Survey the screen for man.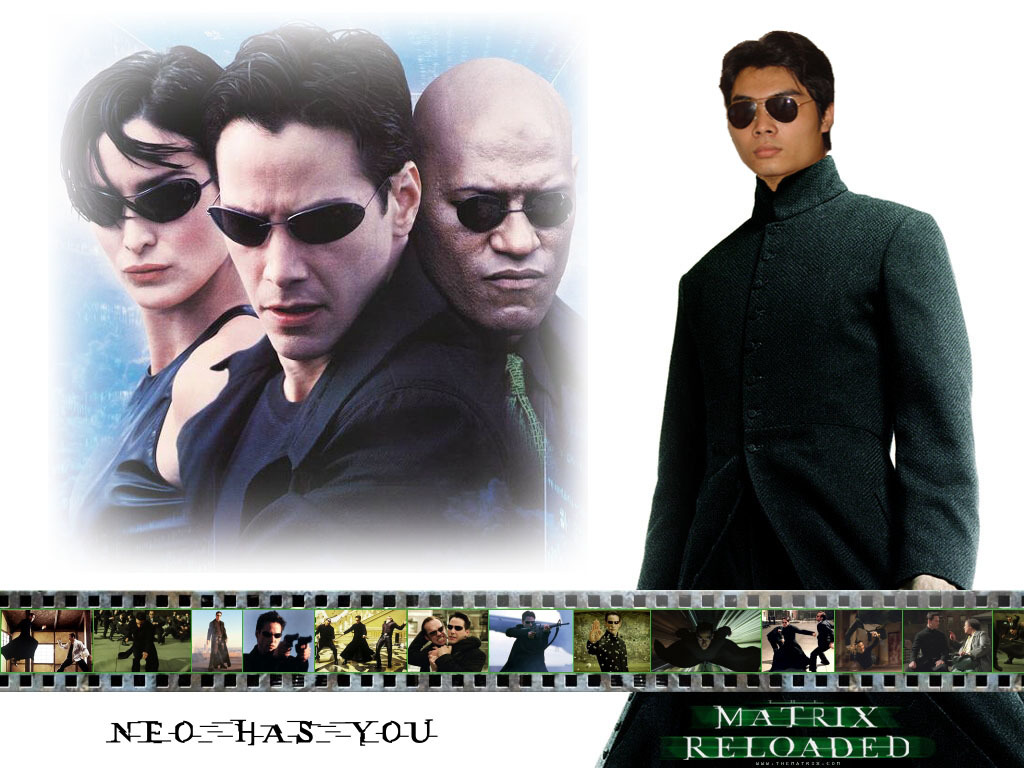
Survey found: box=[638, 0, 1000, 647].
